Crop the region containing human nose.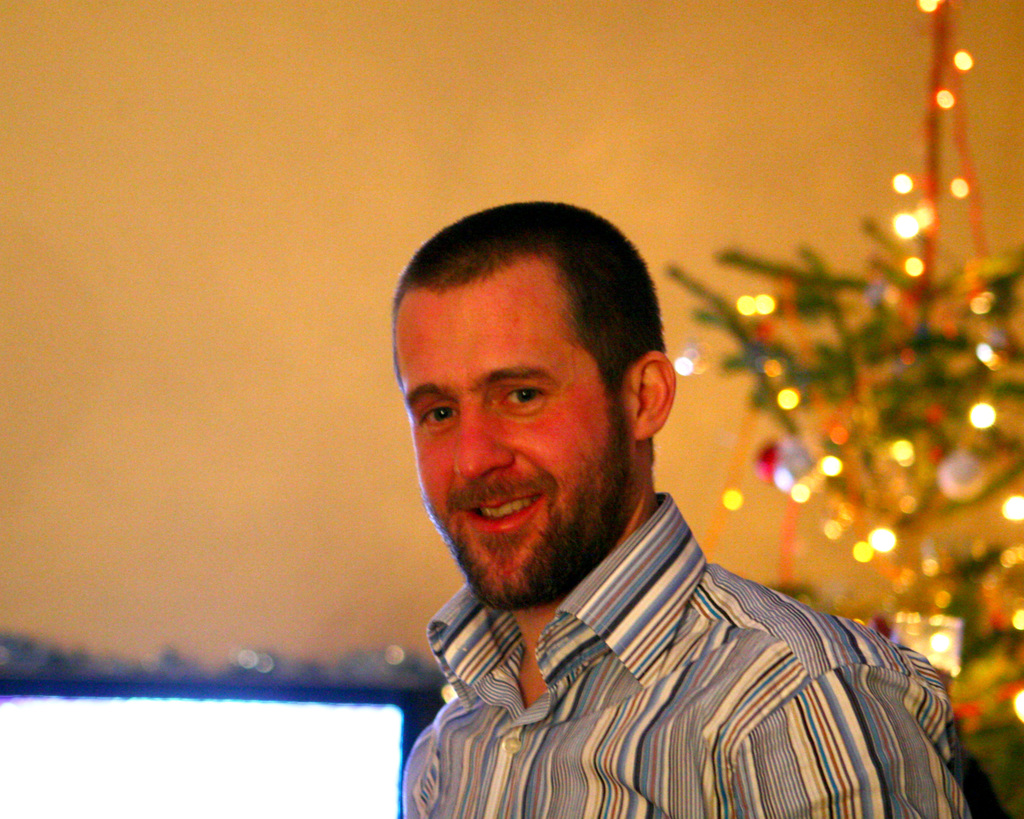
Crop region: 452 399 517 481.
